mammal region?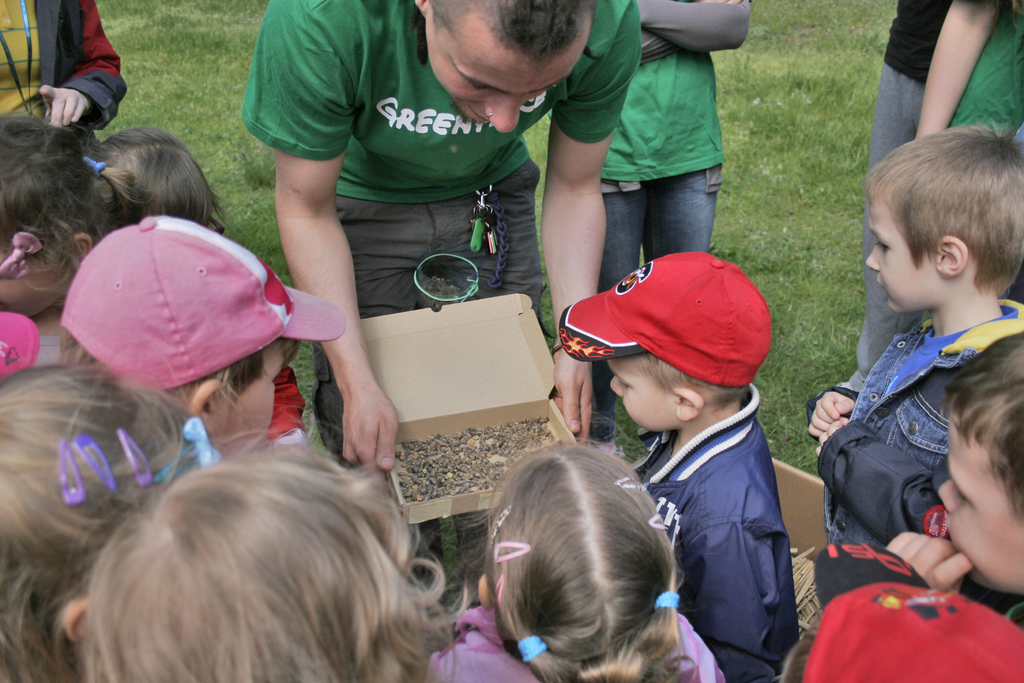
<bbox>60, 215, 351, 460</bbox>
